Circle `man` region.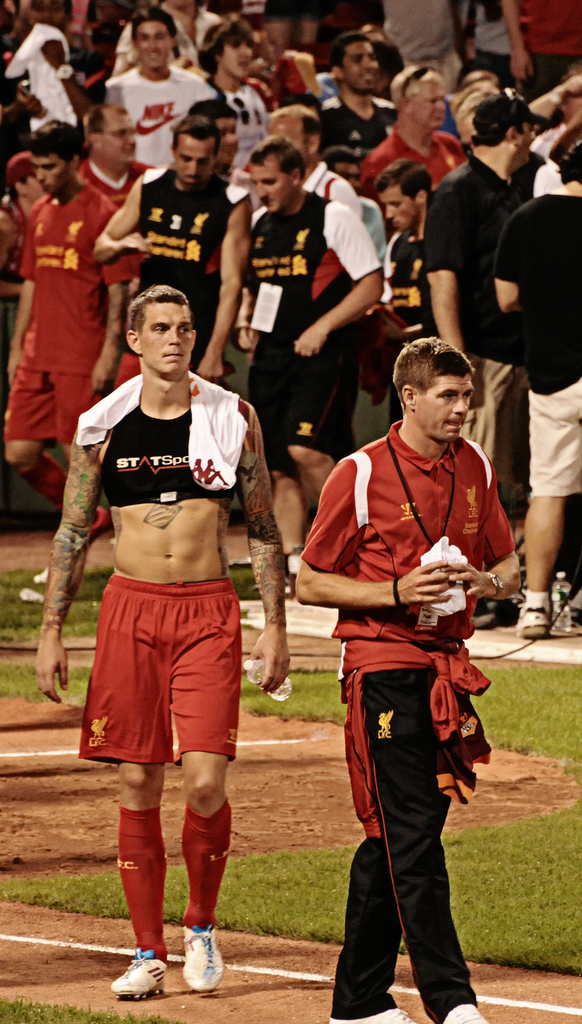
Region: 232,137,389,577.
